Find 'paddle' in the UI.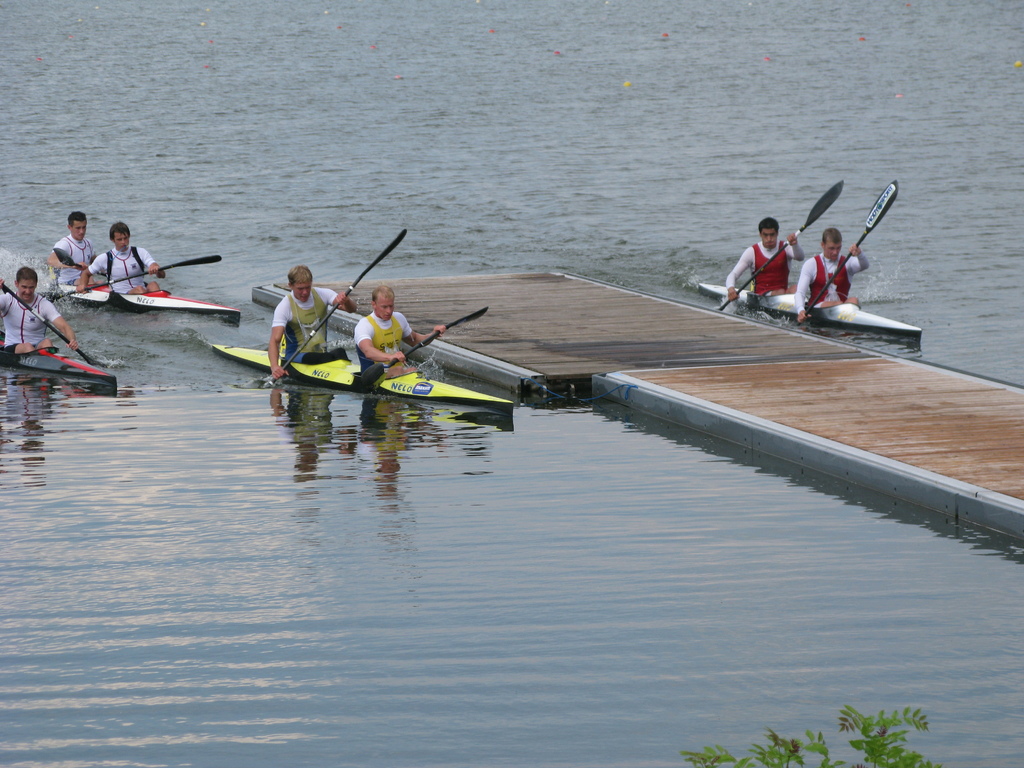
UI element at bbox=[353, 305, 492, 393].
